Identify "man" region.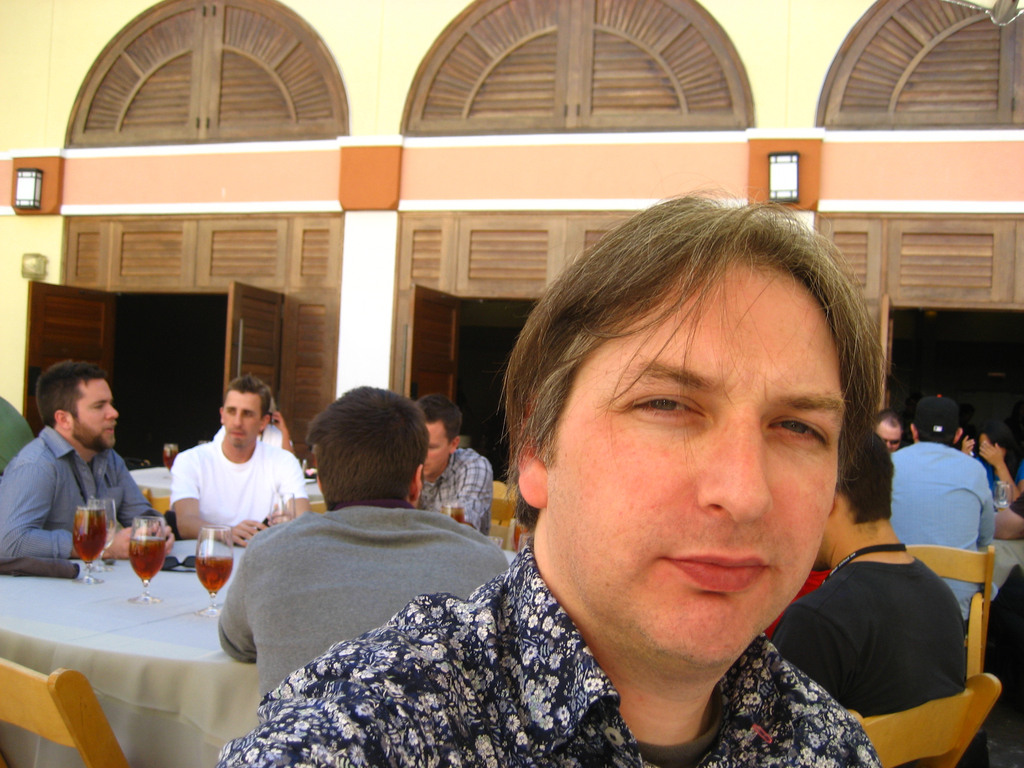
Region: <region>893, 392, 990, 553</region>.
